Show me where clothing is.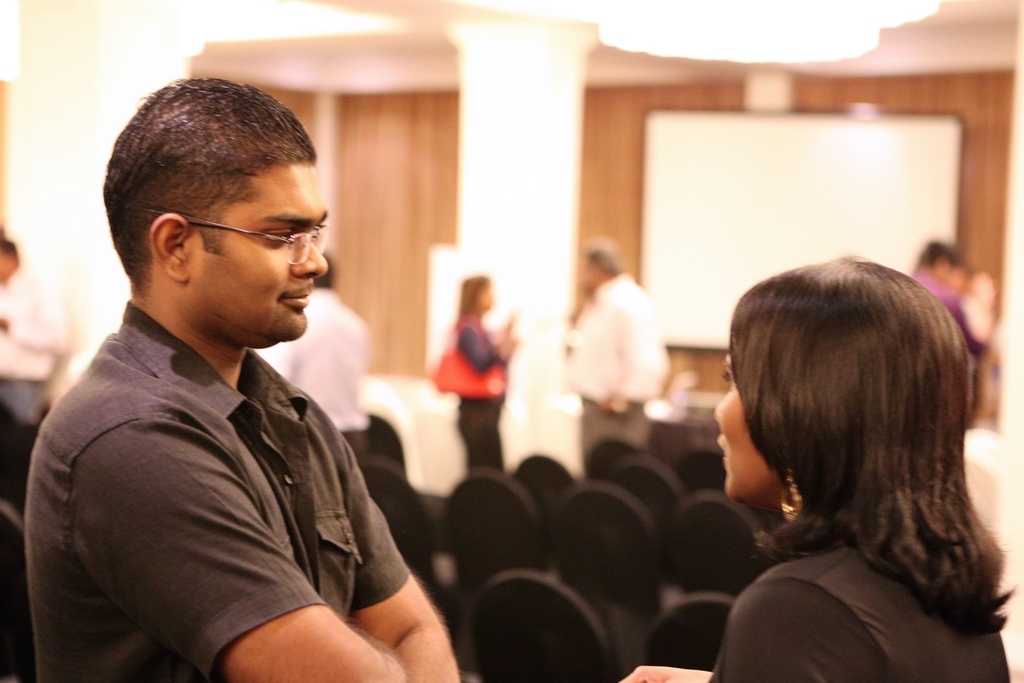
clothing is at select_region(563, 273, 673, 471).
